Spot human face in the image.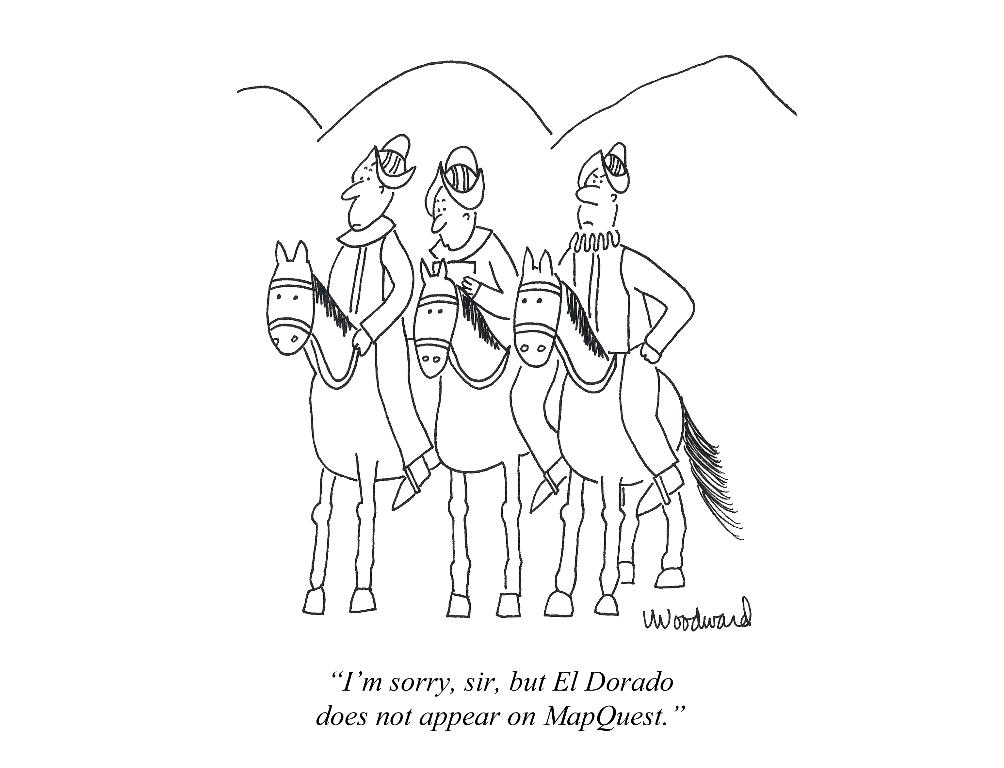
human face found at crop(433, 184, 478, 249).
